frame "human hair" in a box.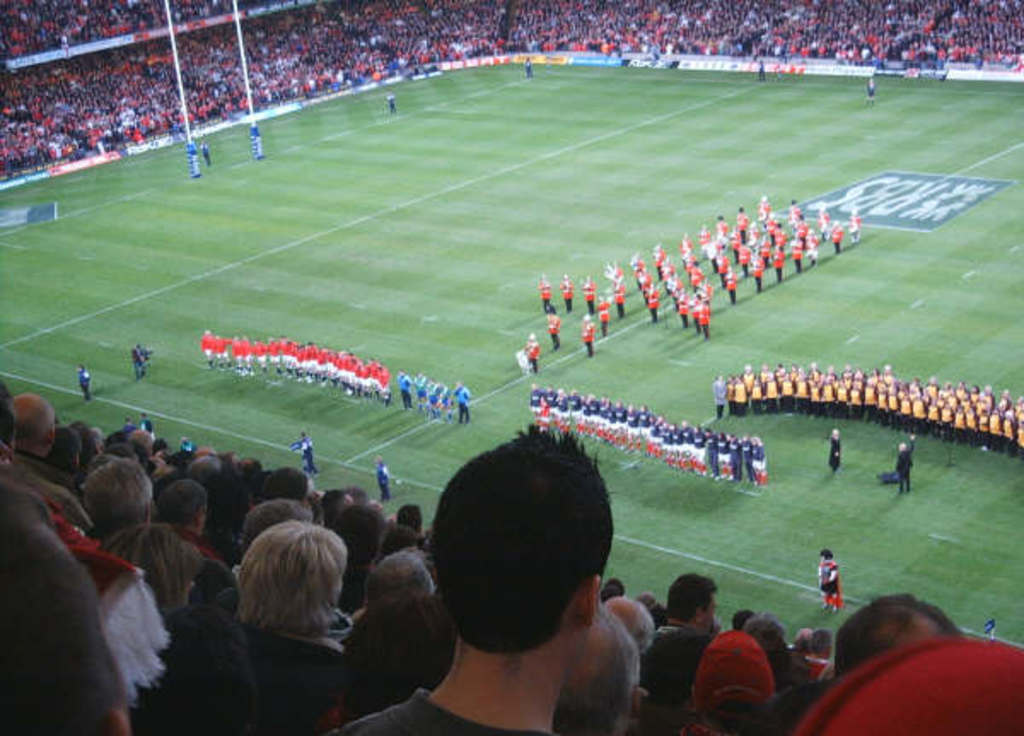
(556, 599, 640, 734).
